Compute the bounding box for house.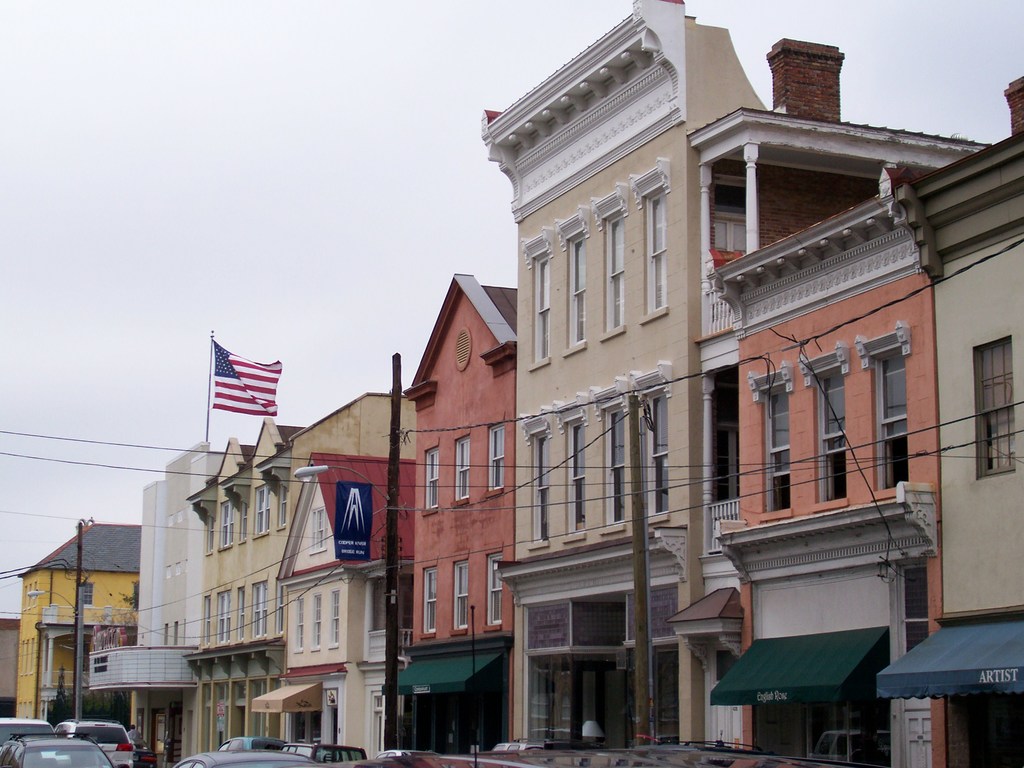
box=[8, 505, 134, 723].
